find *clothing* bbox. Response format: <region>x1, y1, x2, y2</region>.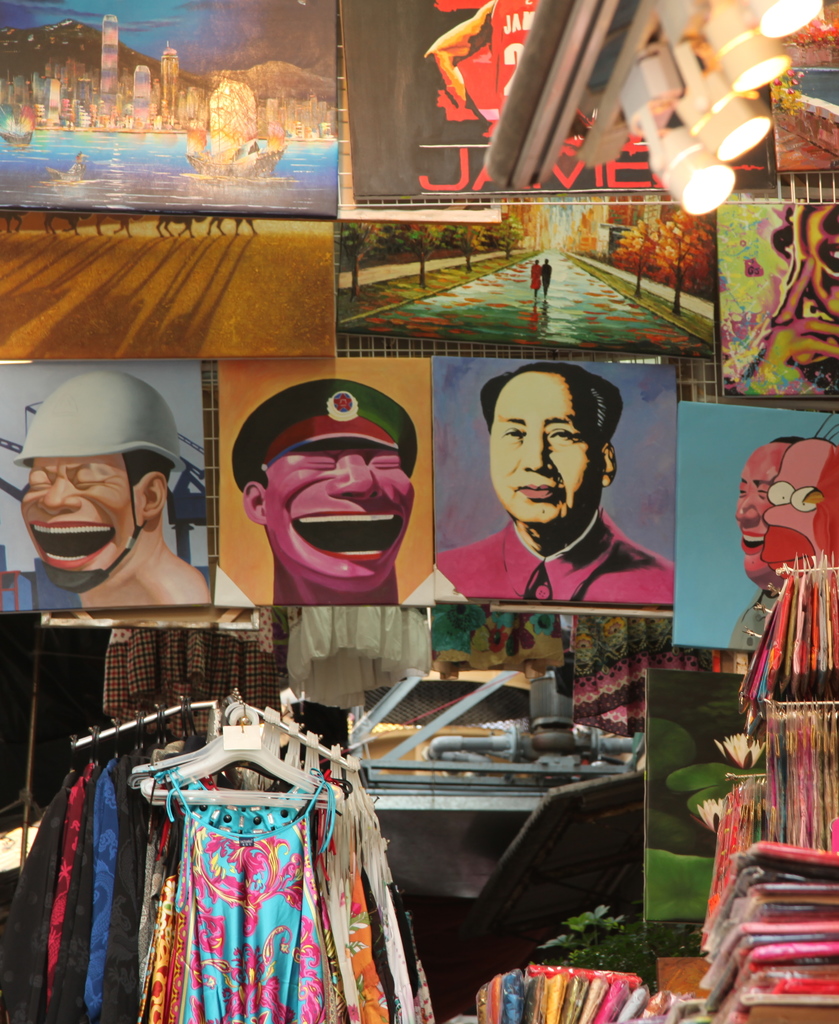
<region>145, 770, 340, 1023</region>.
